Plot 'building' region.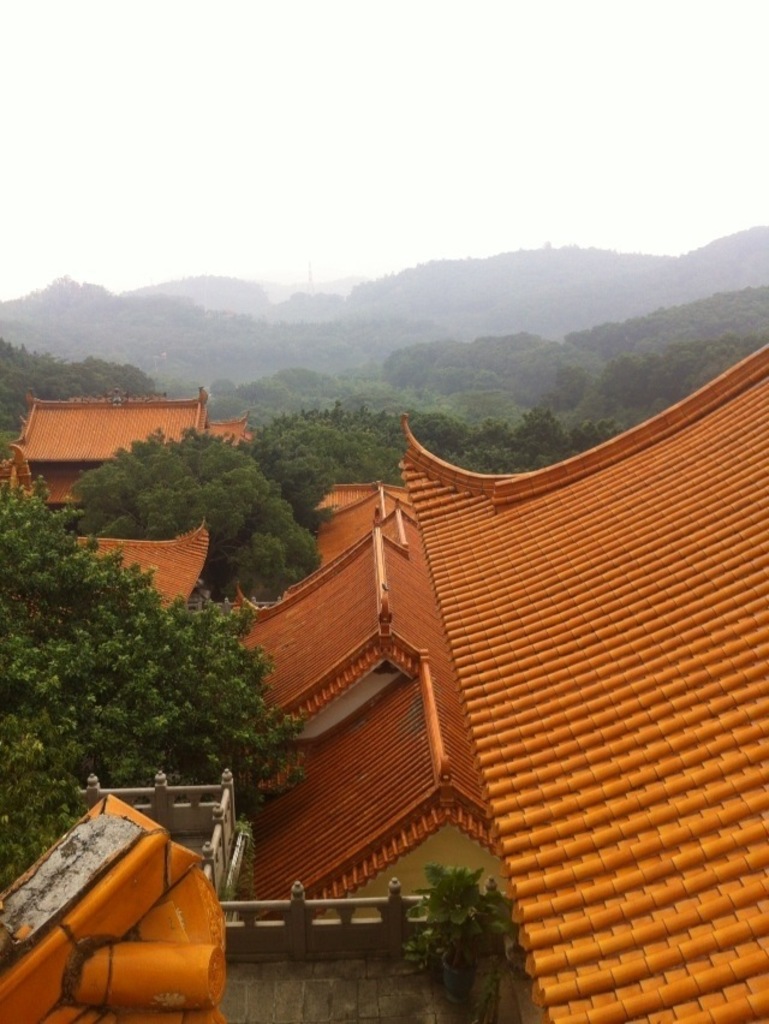
Plotted at 232, 343, 768, 1023.
